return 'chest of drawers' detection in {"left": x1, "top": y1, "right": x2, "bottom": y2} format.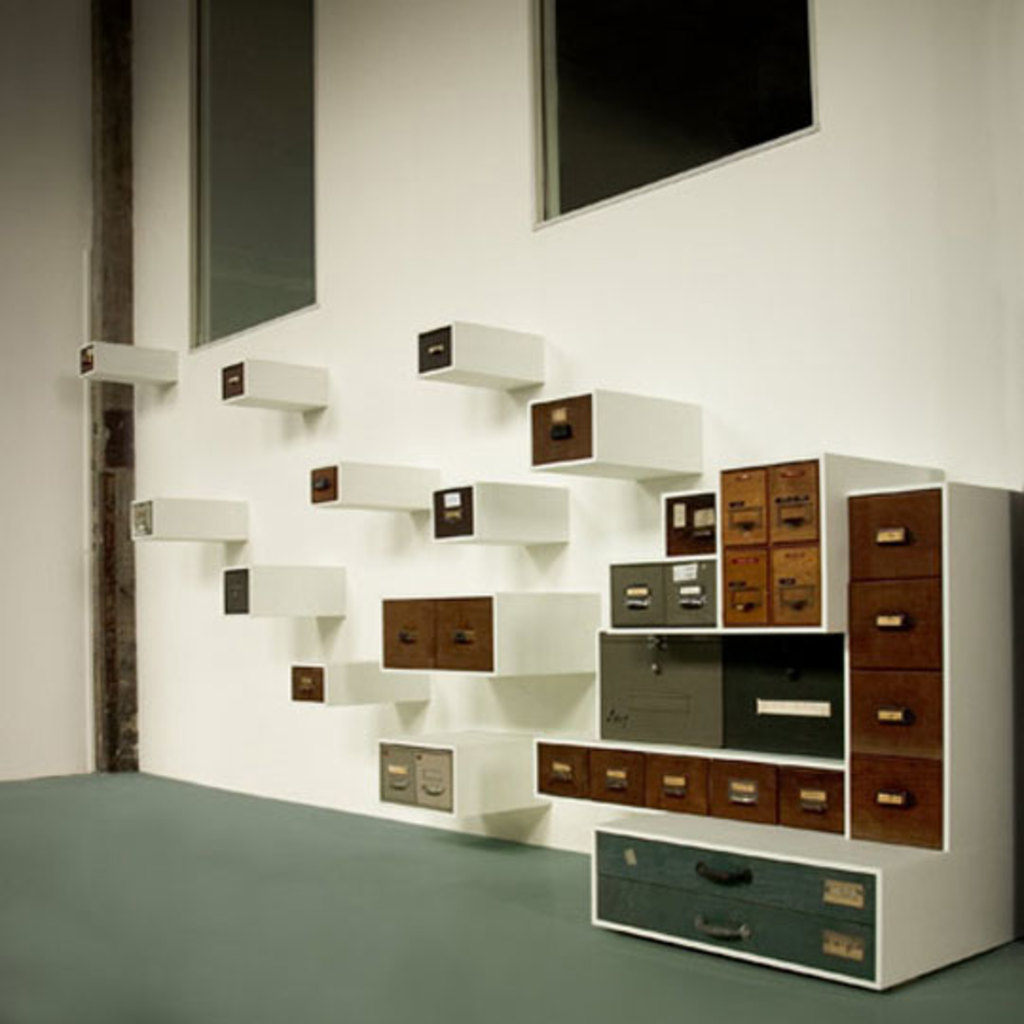
{"left": 595, "top": 842, "right": 872, "bottom": 980}.
